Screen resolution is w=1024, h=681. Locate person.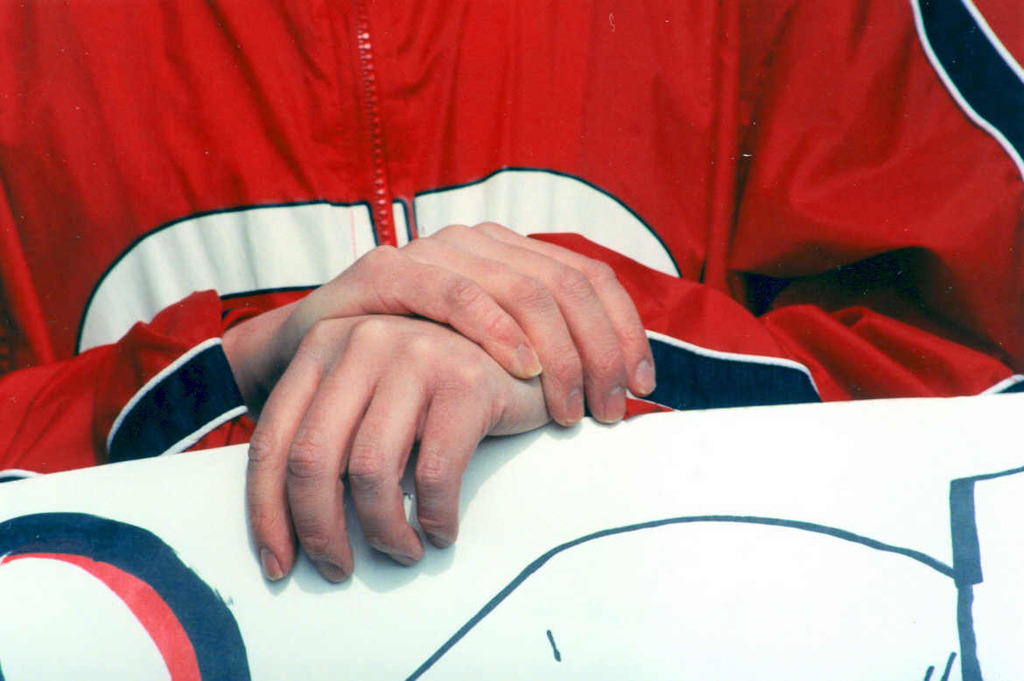
box=[0, 0, 1023, 590].
